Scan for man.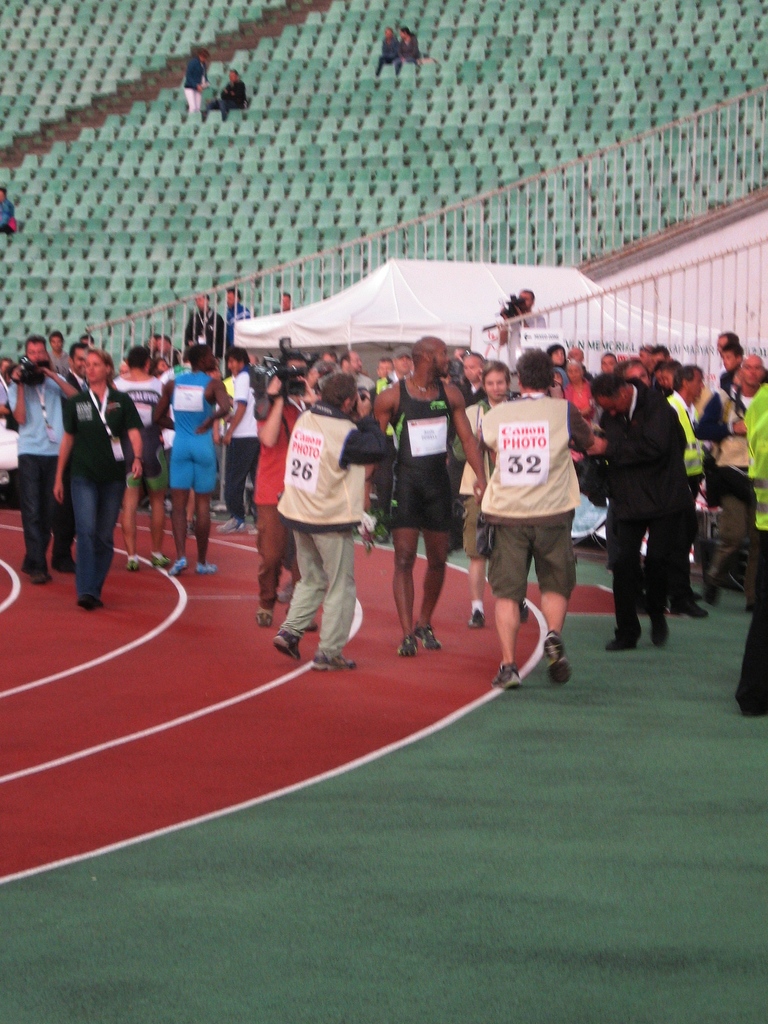
Scan result: (659, 371, 696, 619).
